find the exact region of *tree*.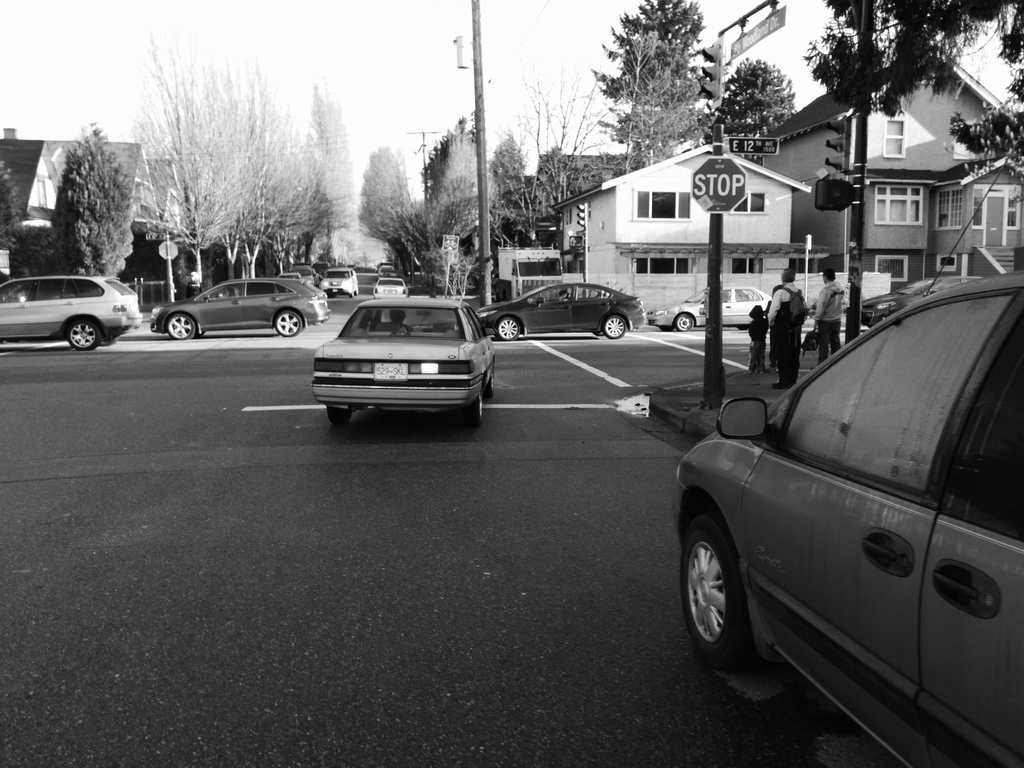
Exact region: {"left": 587, "top": 0, "right": 715, "bottom": 169}.
